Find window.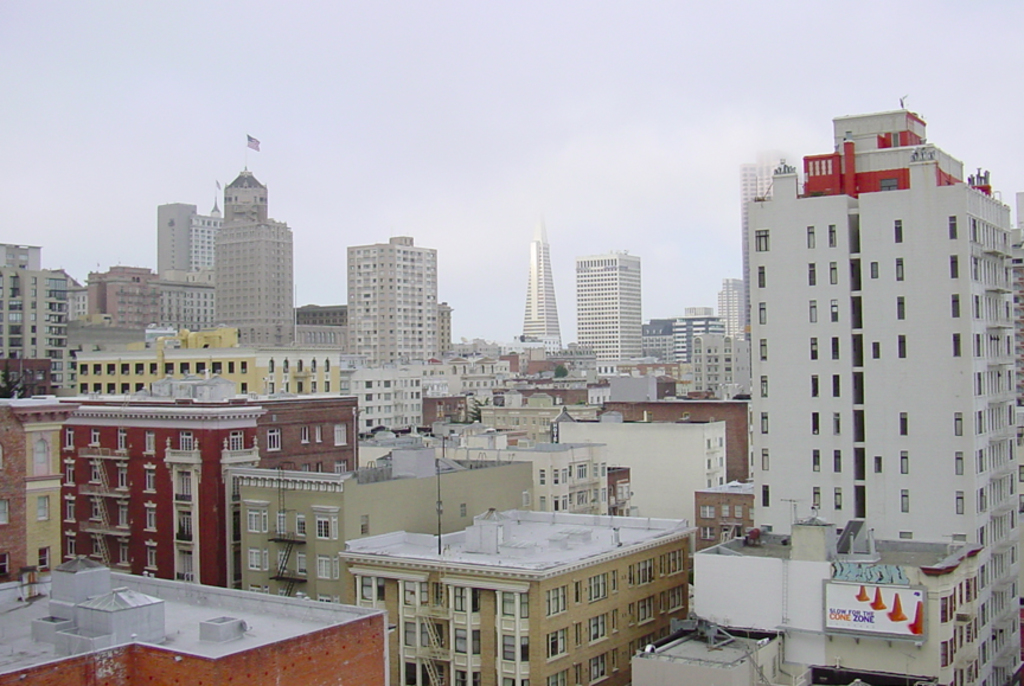
x1=145 y1=432 x2=153 y2=451.
